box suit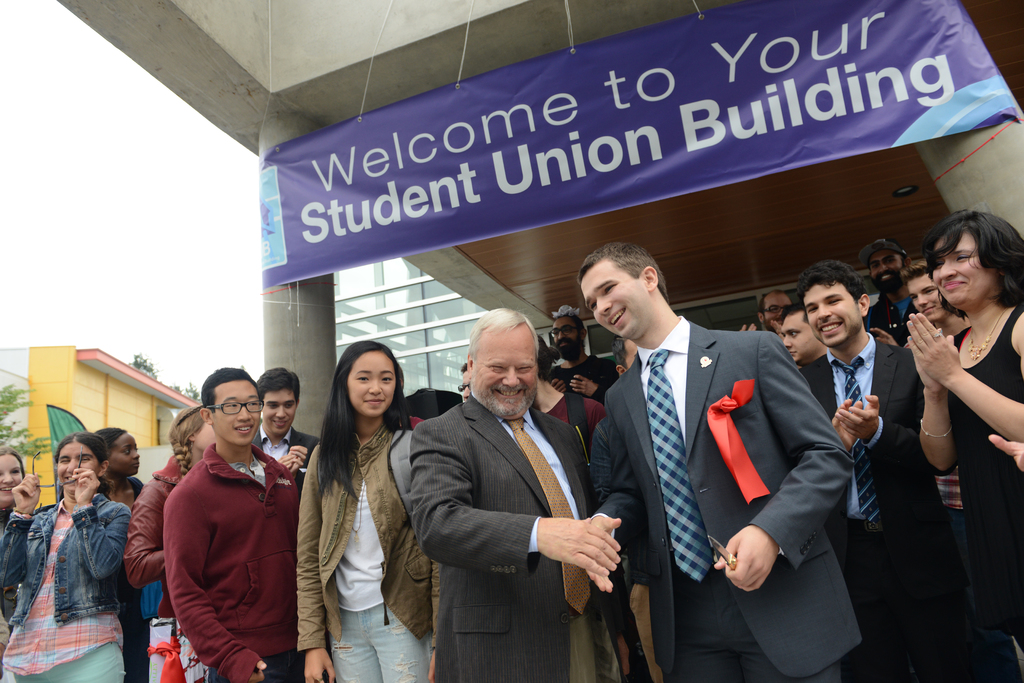
[593, 314, 867, 682]
